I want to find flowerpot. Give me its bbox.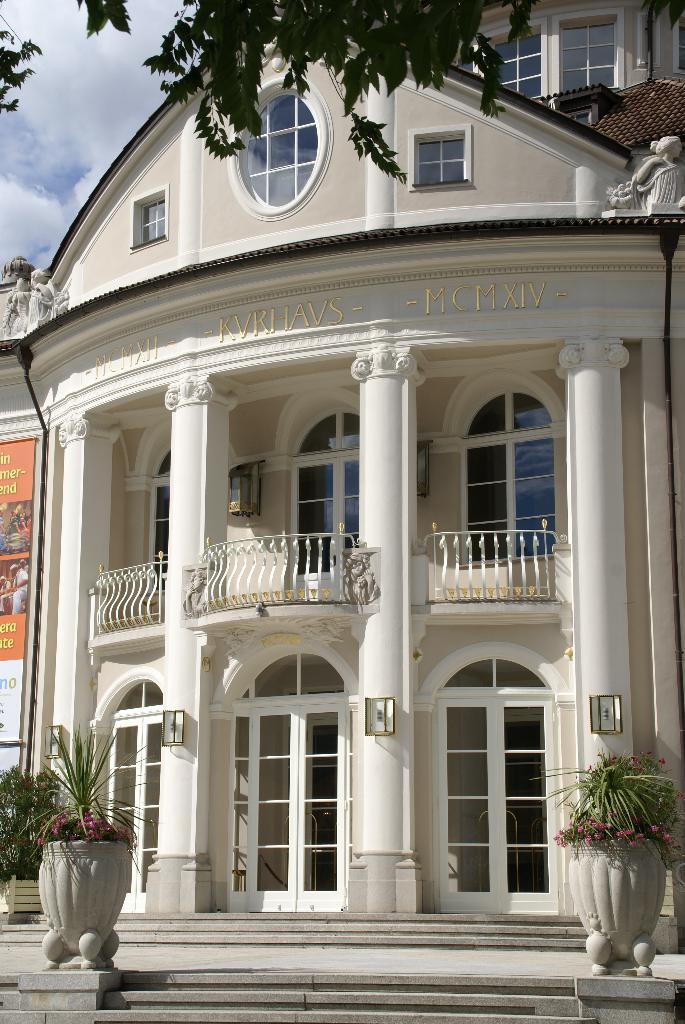
locate(566, 832, 666, 958).
